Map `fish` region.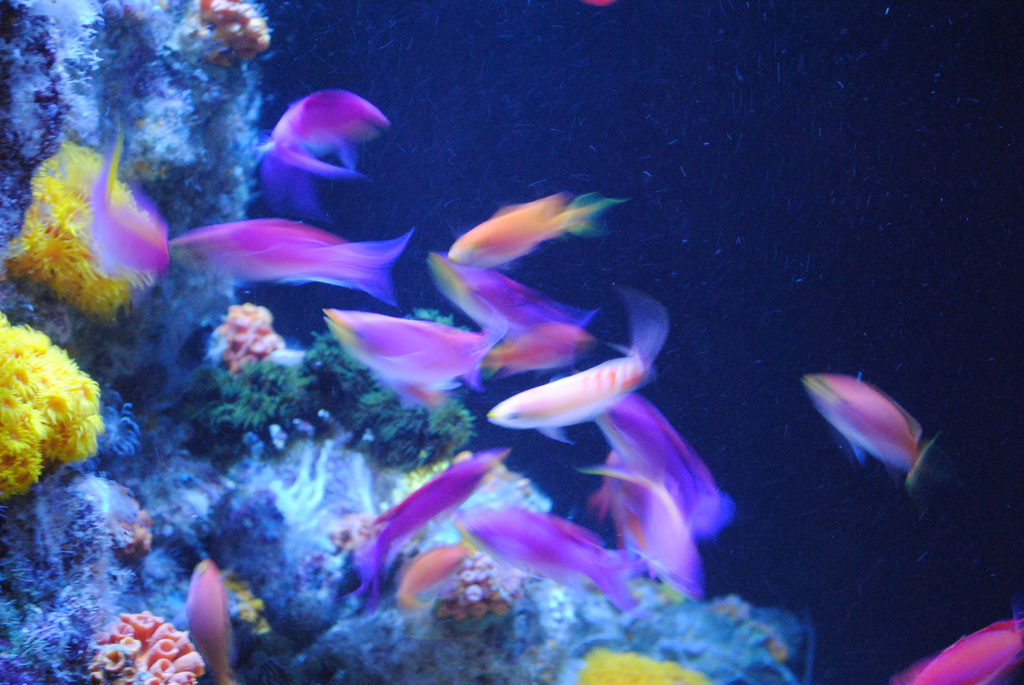
Mapped to 315 312 496 406.
